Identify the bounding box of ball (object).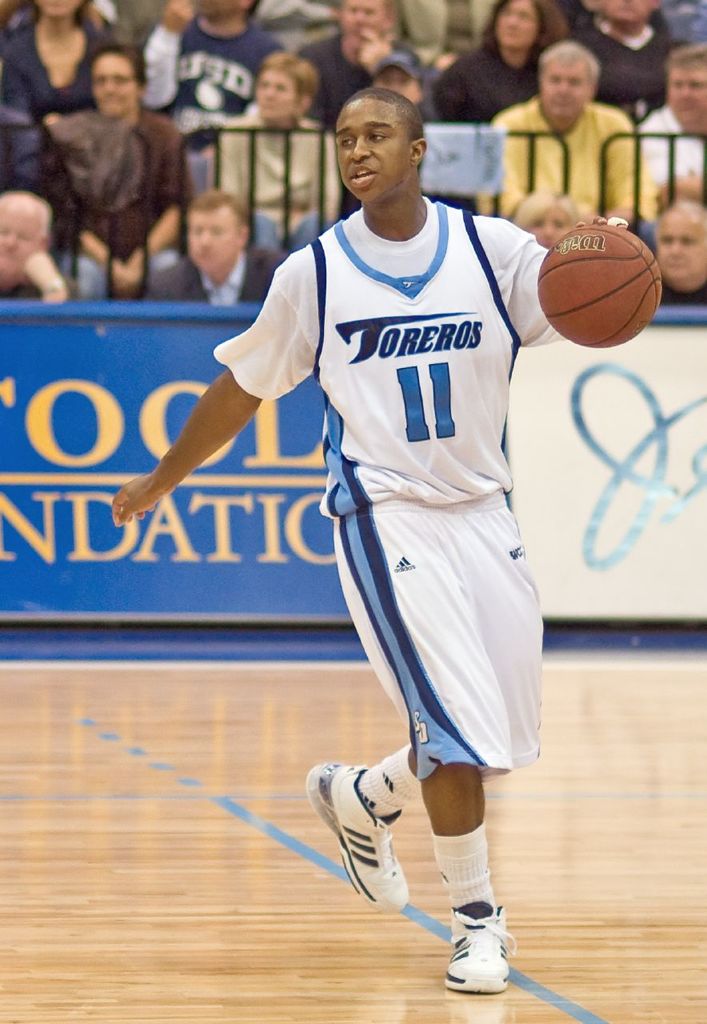
rect(541, 223, 661, 346).
